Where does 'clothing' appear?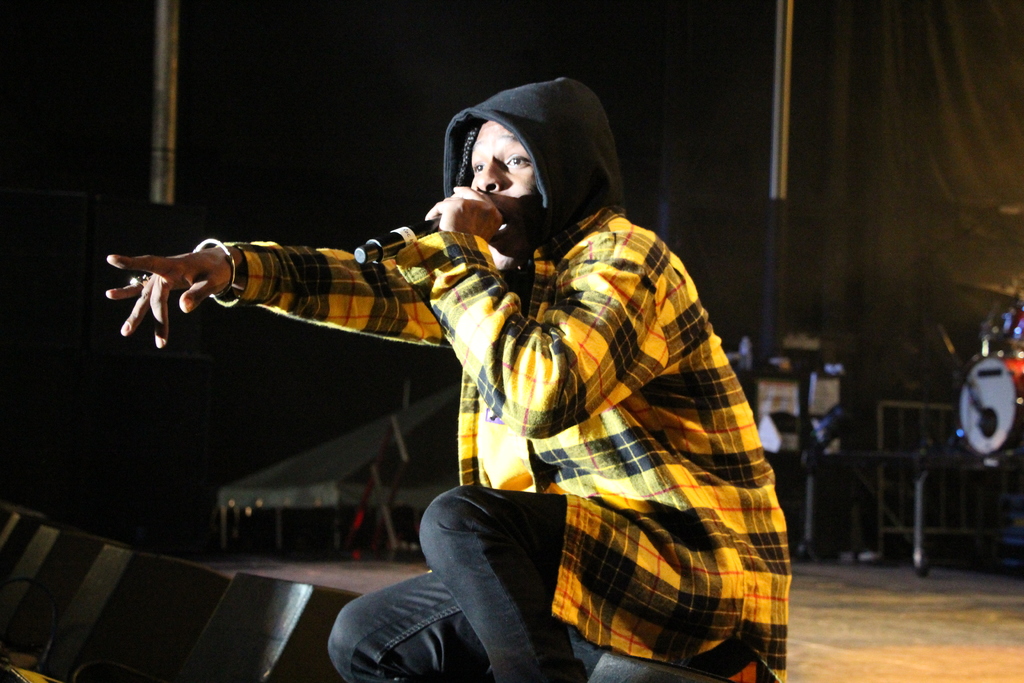
Appears at crop(204, 129, 762, 655).
